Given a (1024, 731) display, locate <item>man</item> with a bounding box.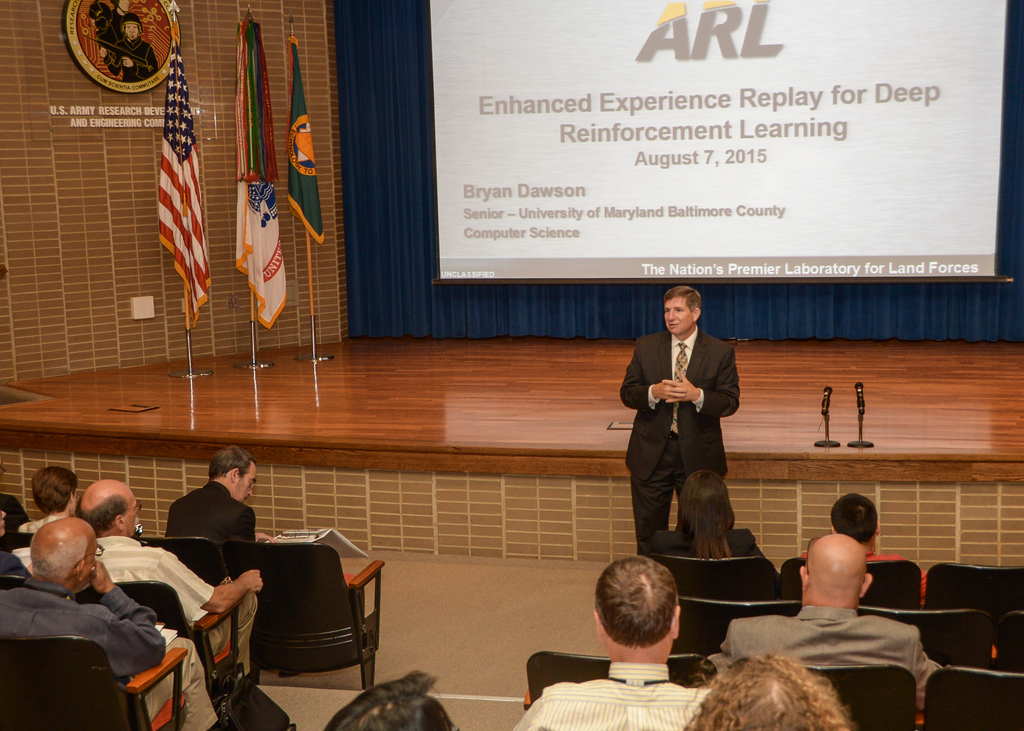
Located: <region>0, 520, 211, 730</region>.
